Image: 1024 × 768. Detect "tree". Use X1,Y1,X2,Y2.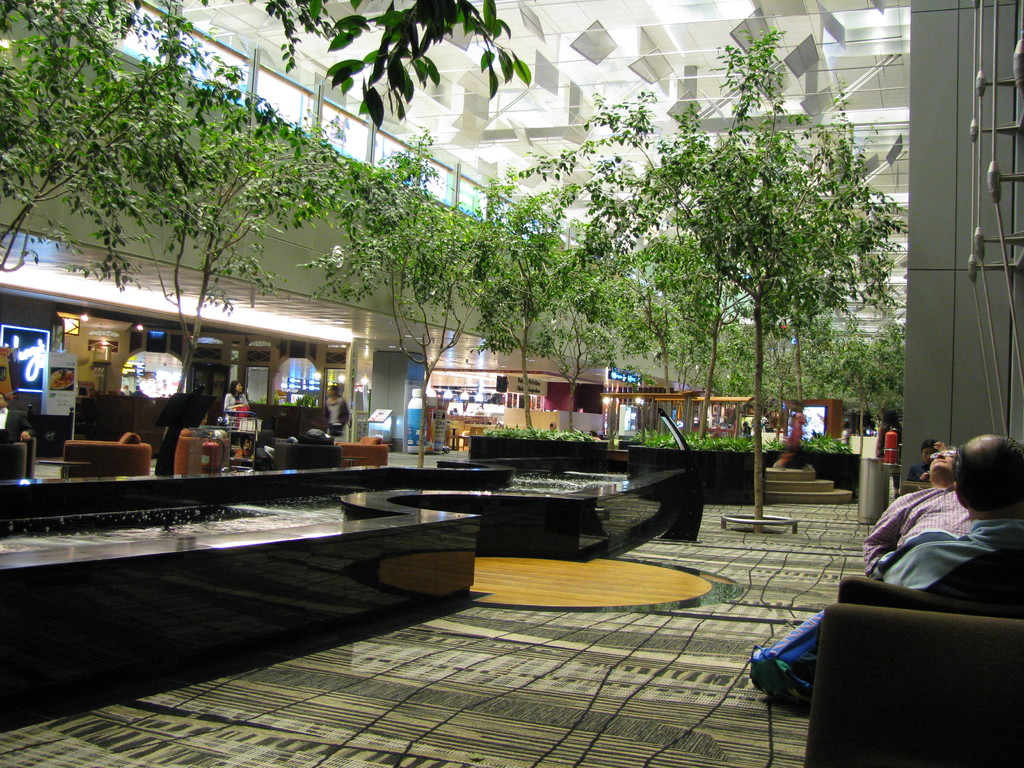
510,70,915,472.
